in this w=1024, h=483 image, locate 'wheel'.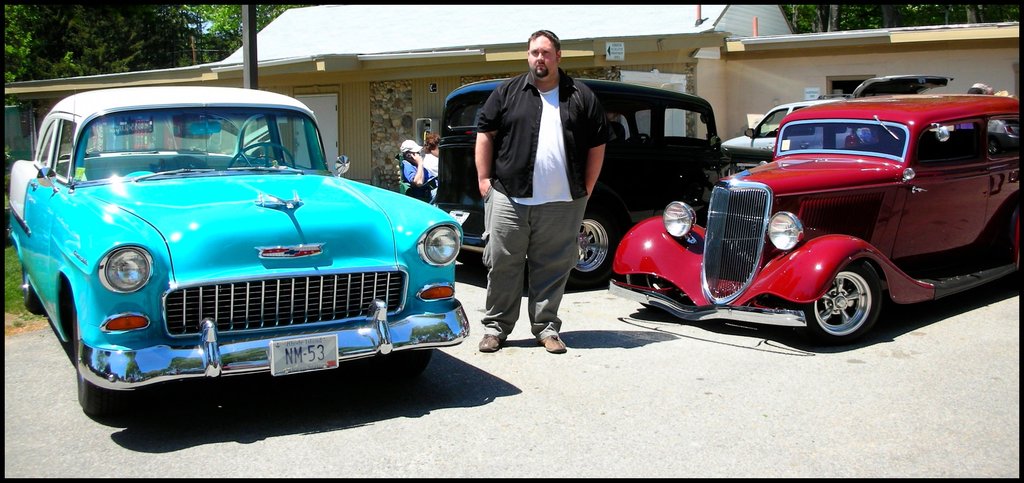
Bounding box: Rect(792, 266, 884, 337).
